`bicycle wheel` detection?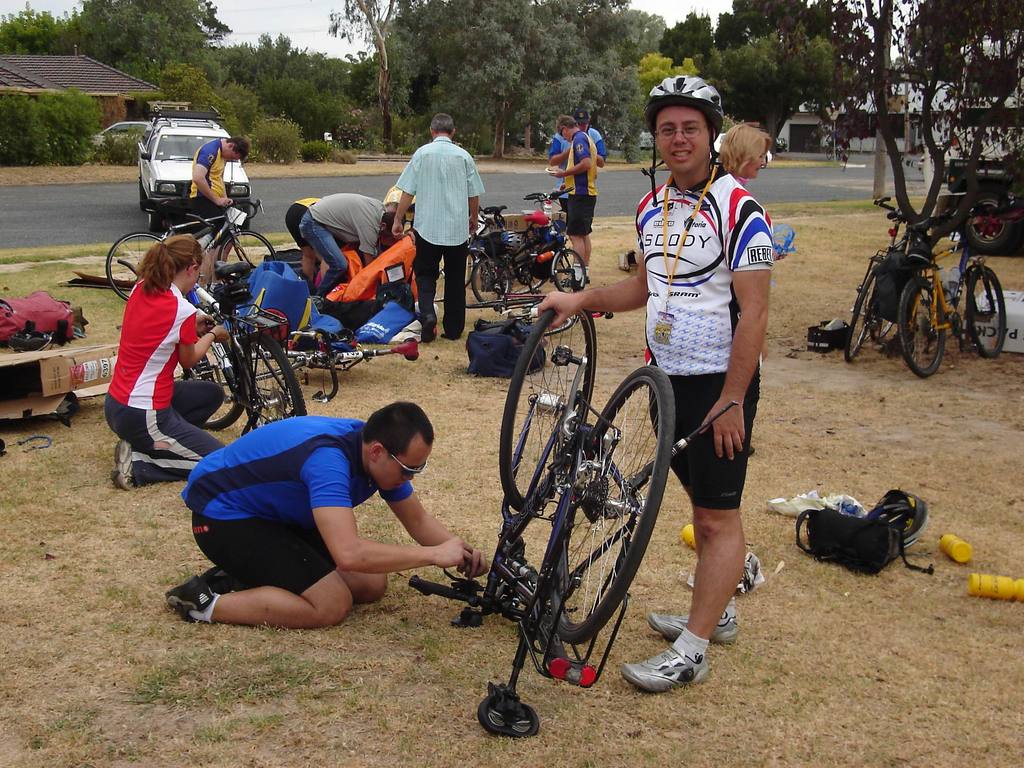
<region>171, 338, 245, 431</region>
